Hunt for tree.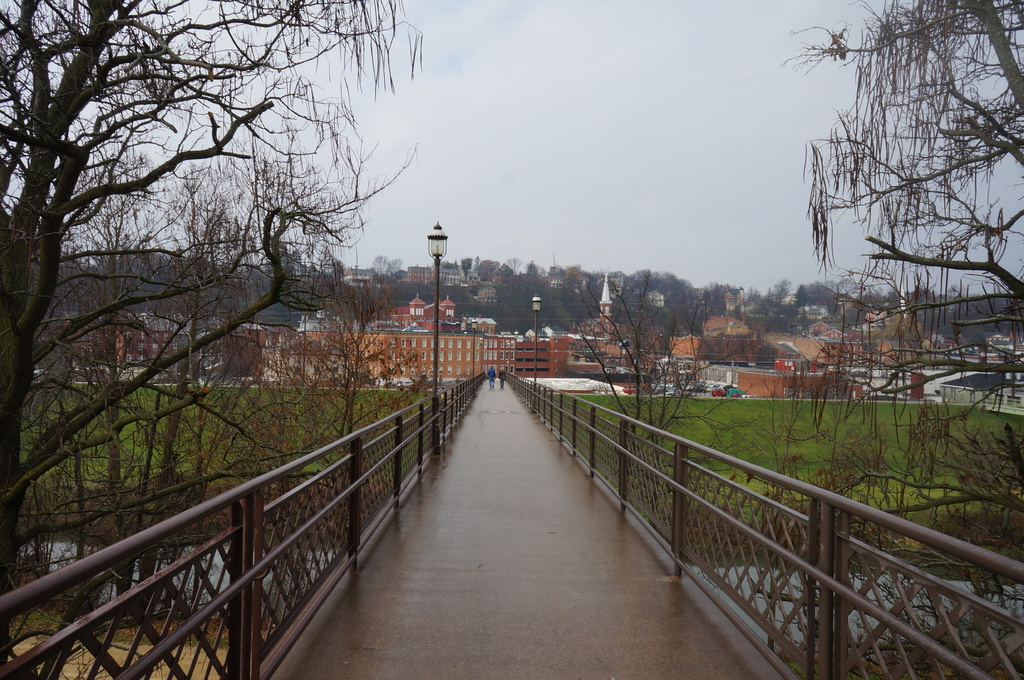
Hunted down at region(751, 274, 806, 335).
